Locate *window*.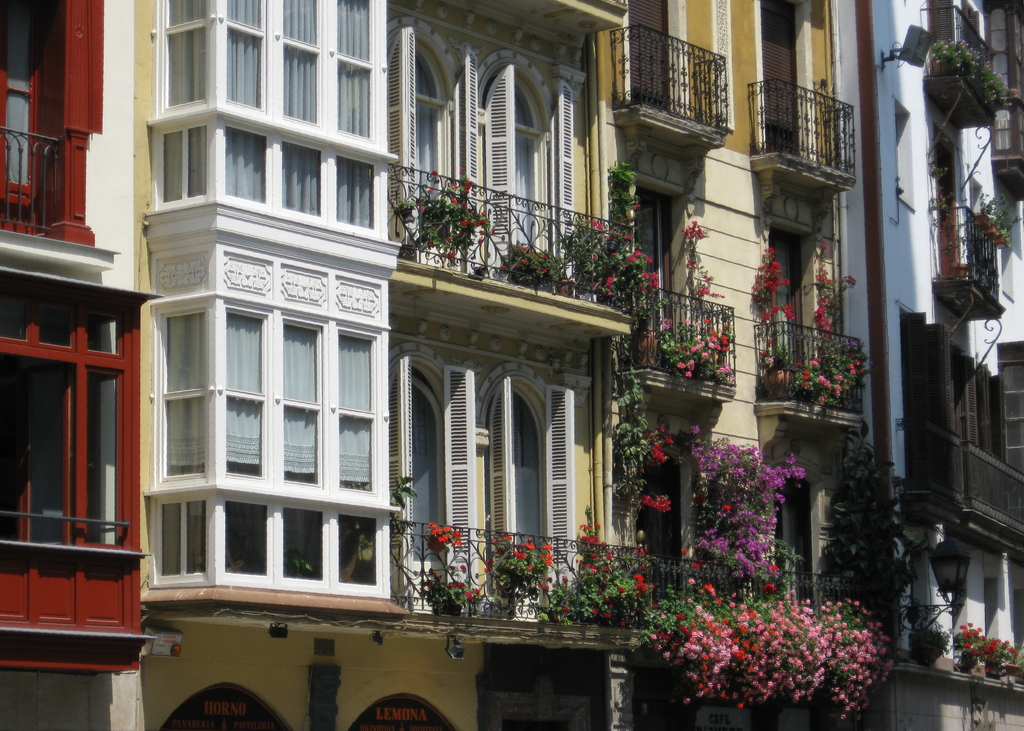
Bounding box: (0, 0, 48, 234).
